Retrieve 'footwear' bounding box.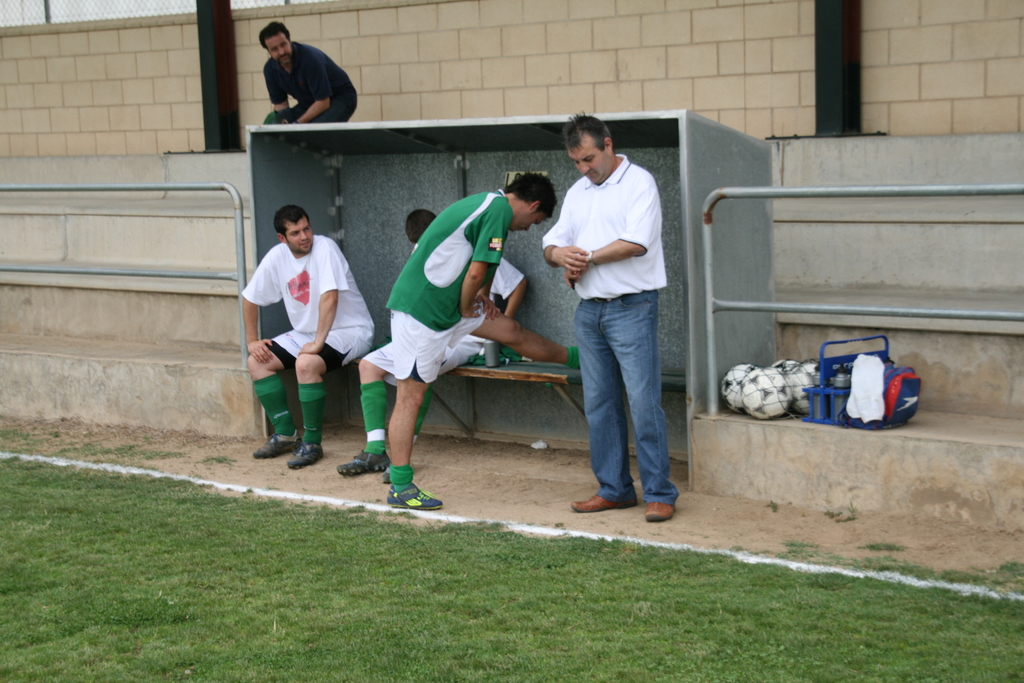
Bounding box: (left=392, top=479, right=445, bottom=514).
